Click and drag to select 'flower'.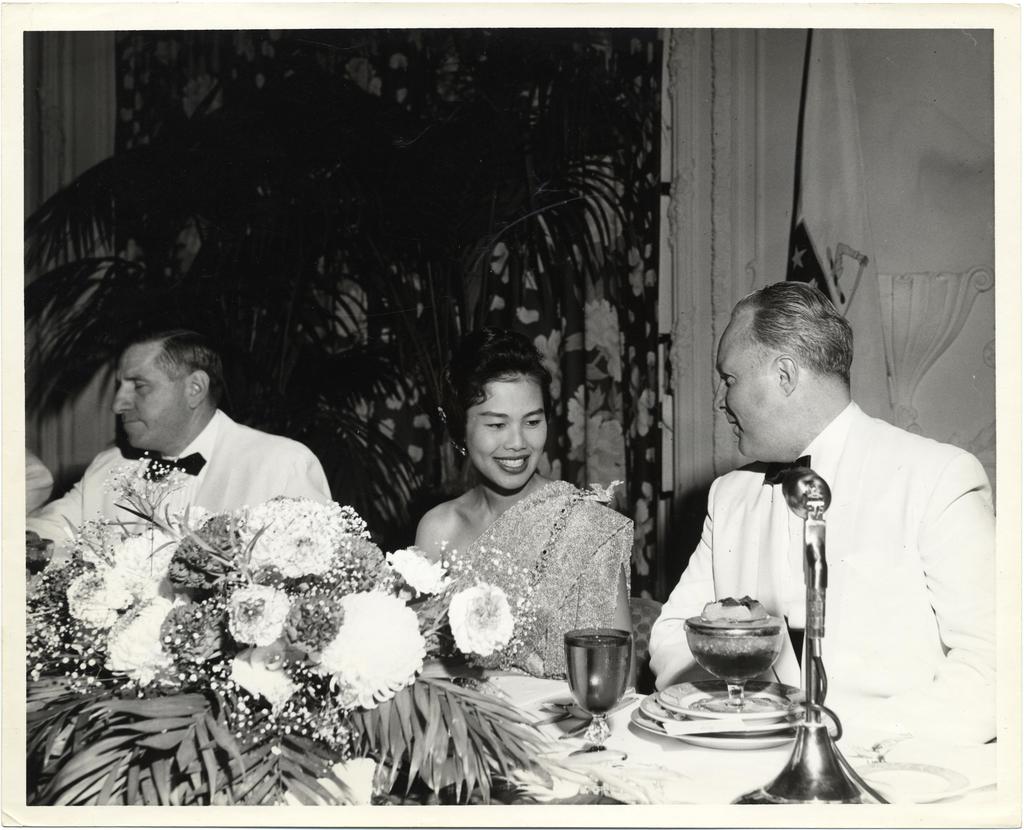
Selection: bbox(231, 492, 364, 583).
